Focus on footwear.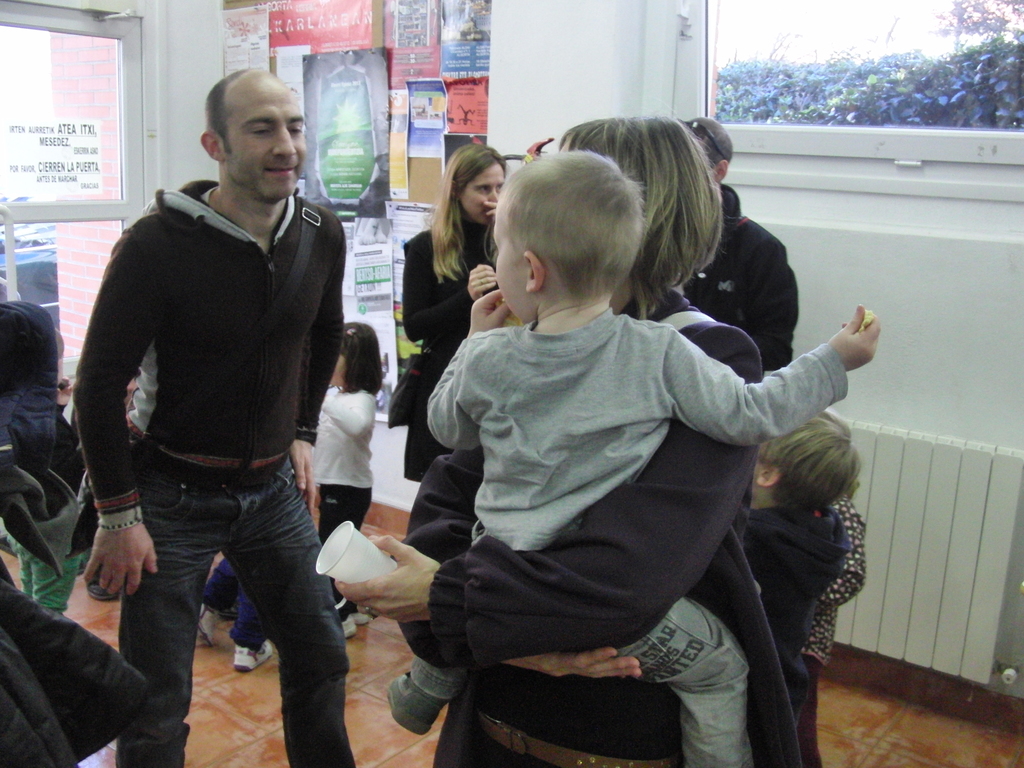
Focused at 237, 637, 274, 672.
